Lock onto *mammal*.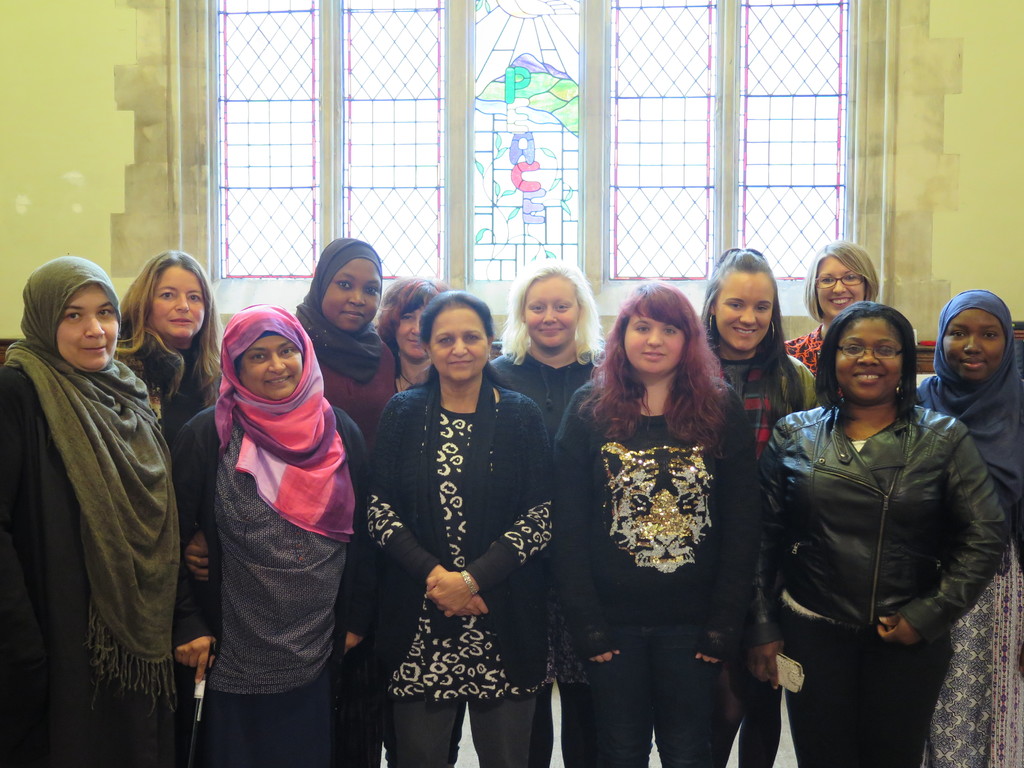
Locked: box=[372, 273, 451, 397].
